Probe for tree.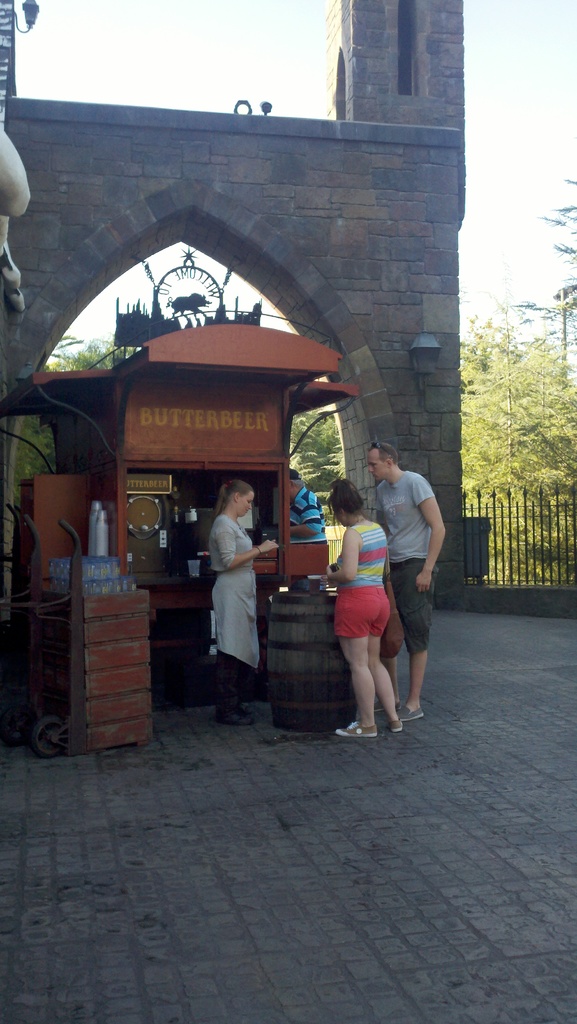
Probe result: detection(508, 175, 576, 378).
